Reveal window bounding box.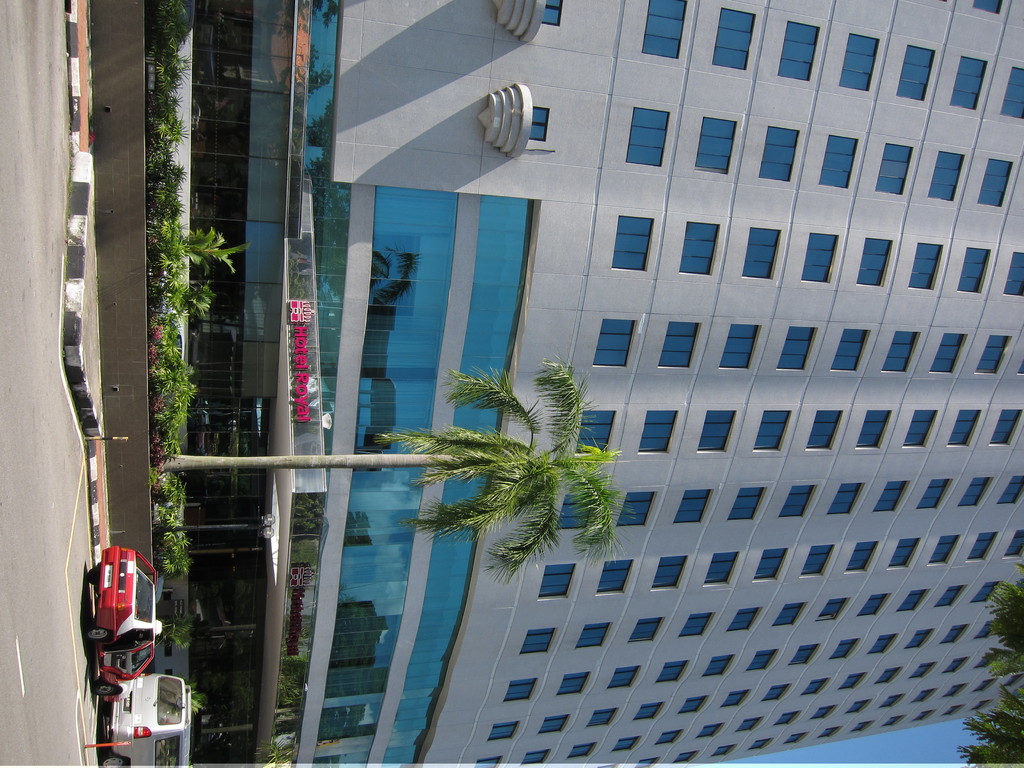
Revealed: (x1=835, y1=668, x2=866, y2=689).
